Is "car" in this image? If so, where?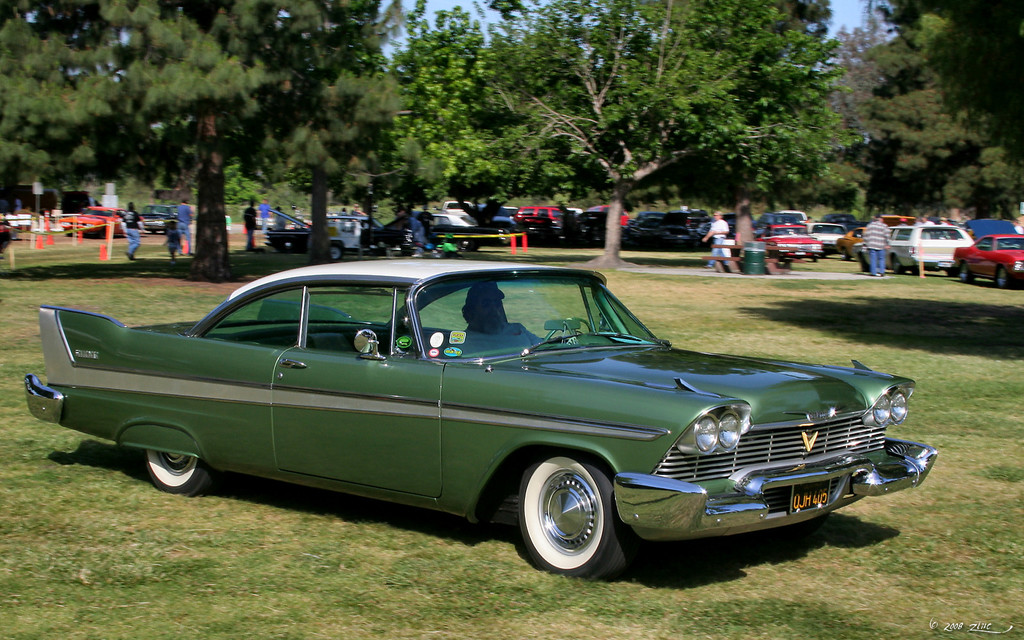
Yes, at <region>759, 223, 818, 260</region>.
